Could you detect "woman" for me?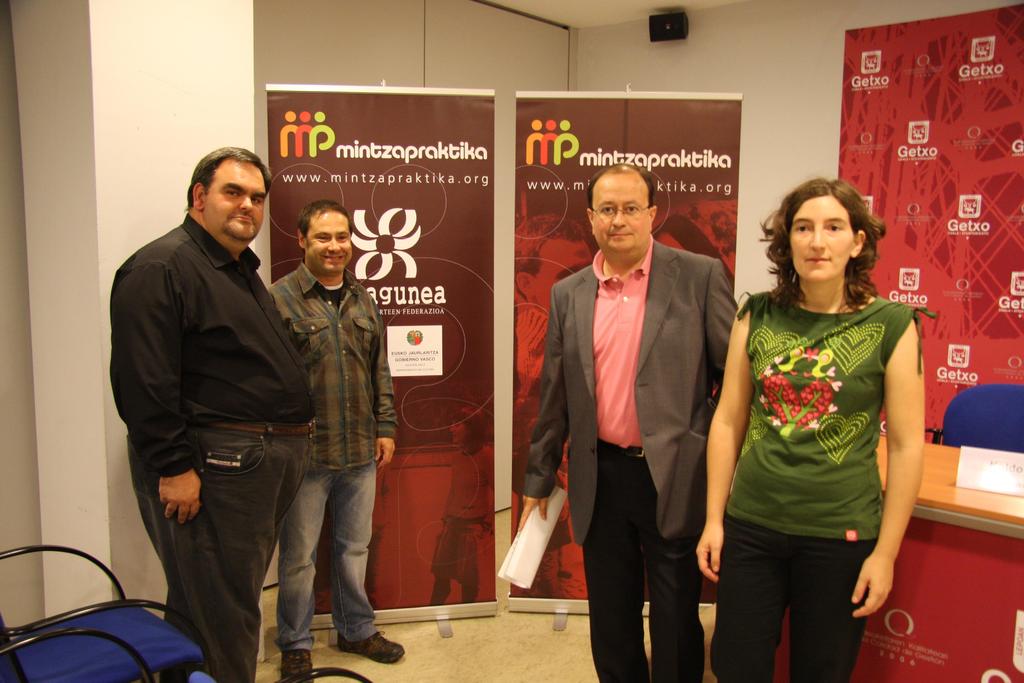
Detection result: 709, 163, 931, 682.
